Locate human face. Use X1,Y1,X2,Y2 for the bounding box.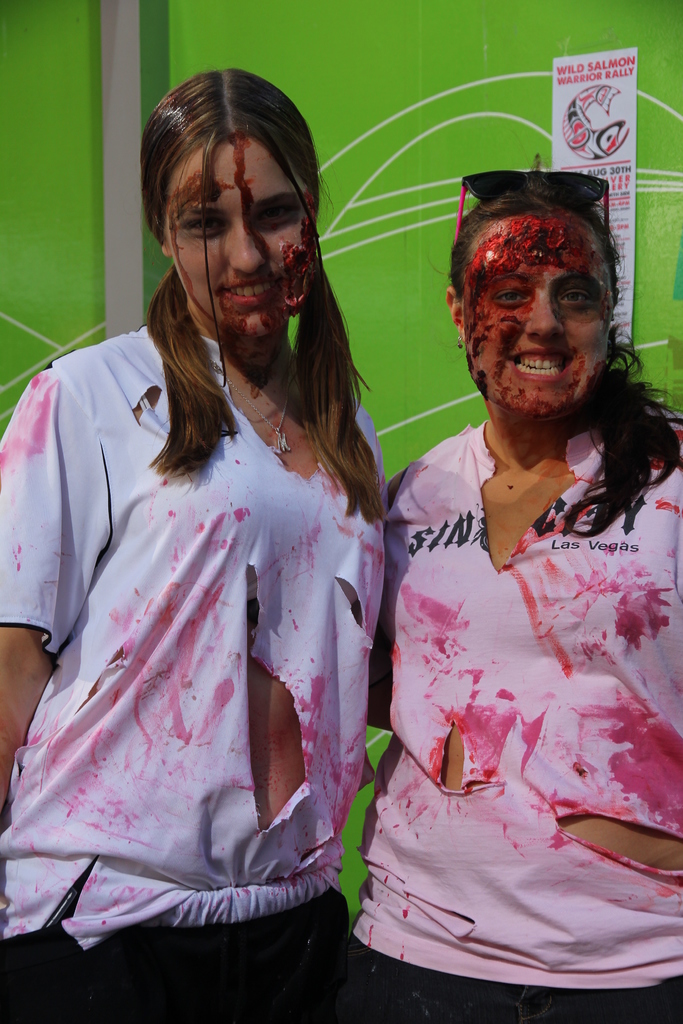
459,206,611,424.
